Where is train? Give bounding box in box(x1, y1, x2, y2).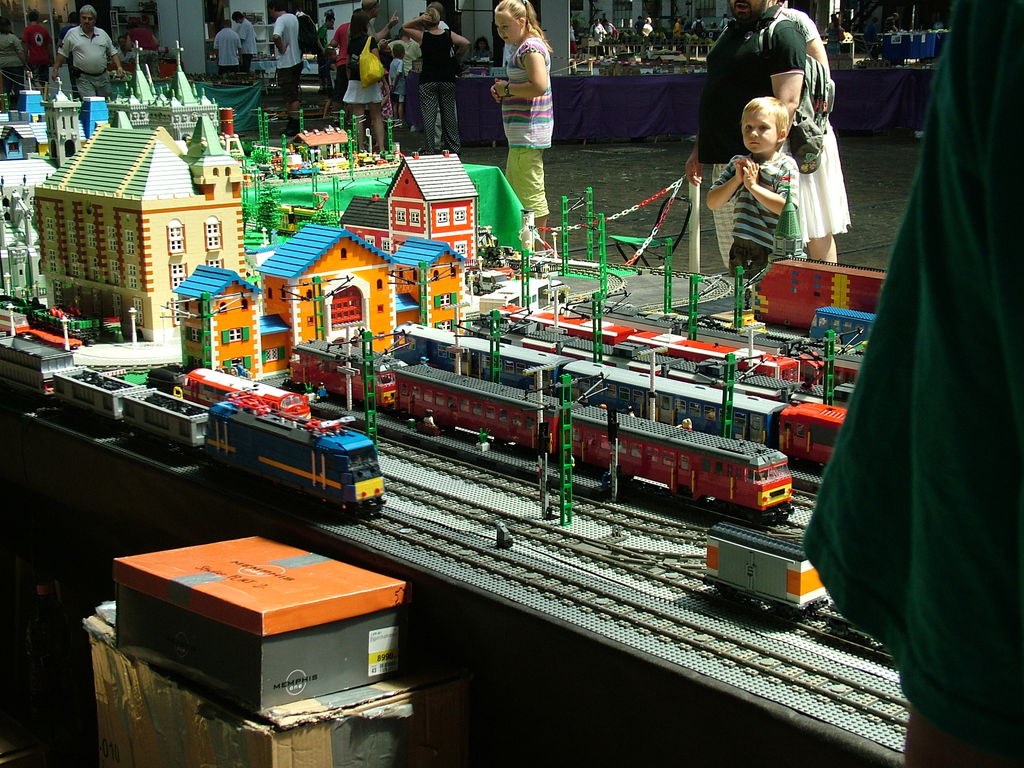
box(291, 332, 798, 528).
